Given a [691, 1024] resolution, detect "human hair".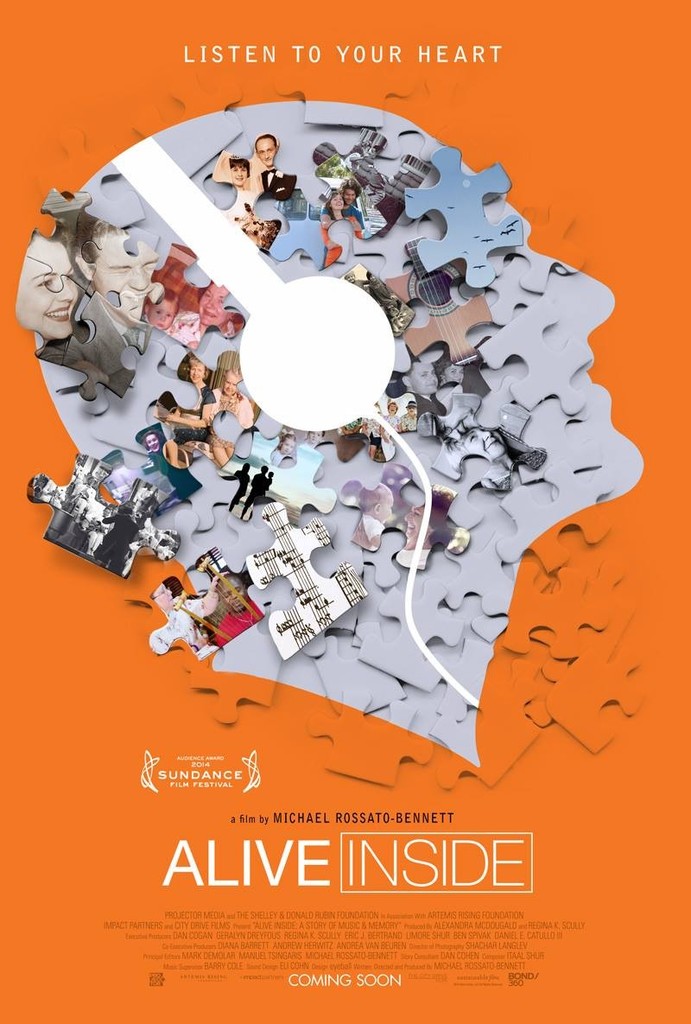
rect(229, 200, 276, 248).
